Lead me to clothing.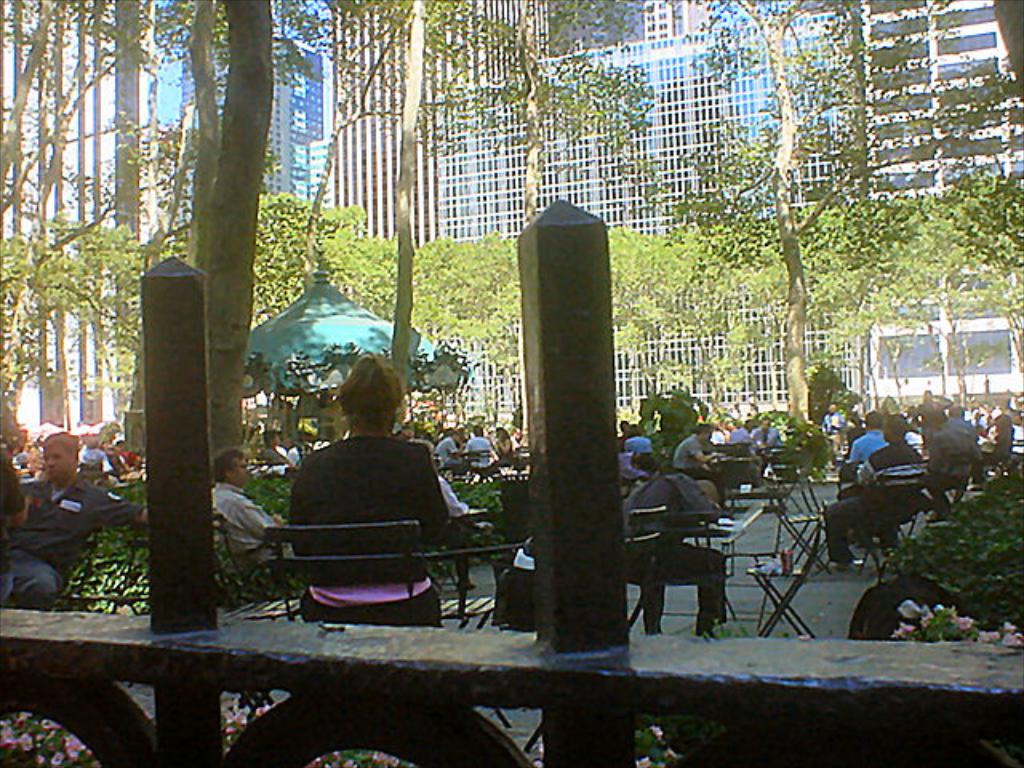
Lead to <region>118, 451, 141, 477</region>.
